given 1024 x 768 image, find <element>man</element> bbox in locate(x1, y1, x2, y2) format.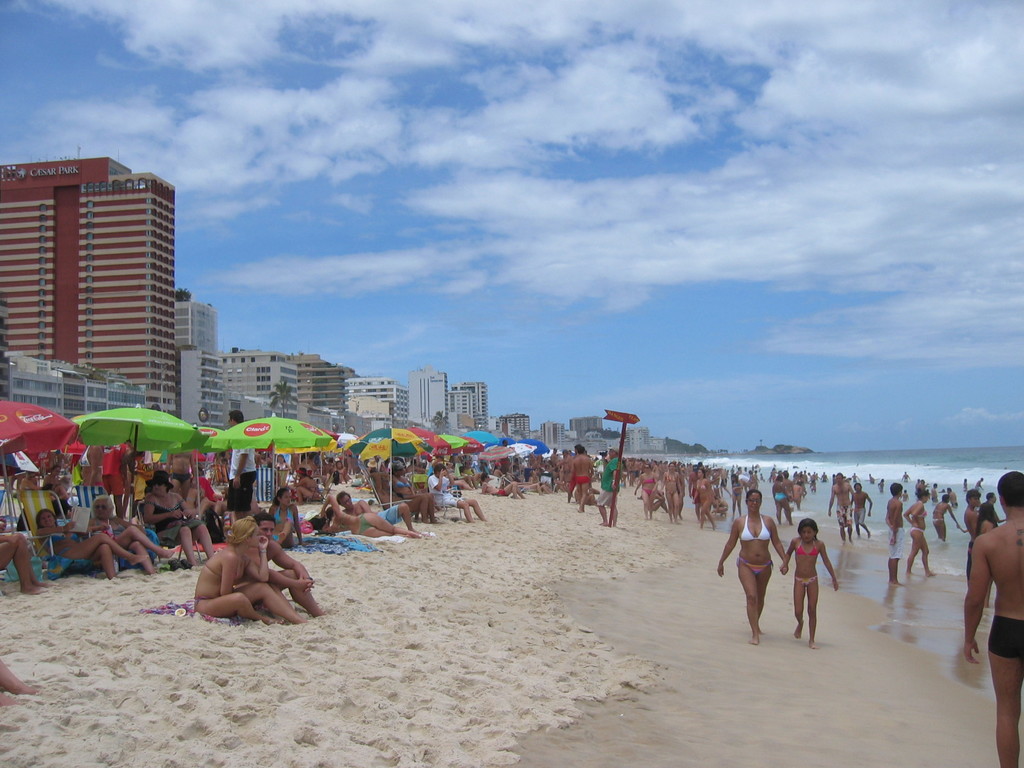
locate(901, 471, 911, 482).
